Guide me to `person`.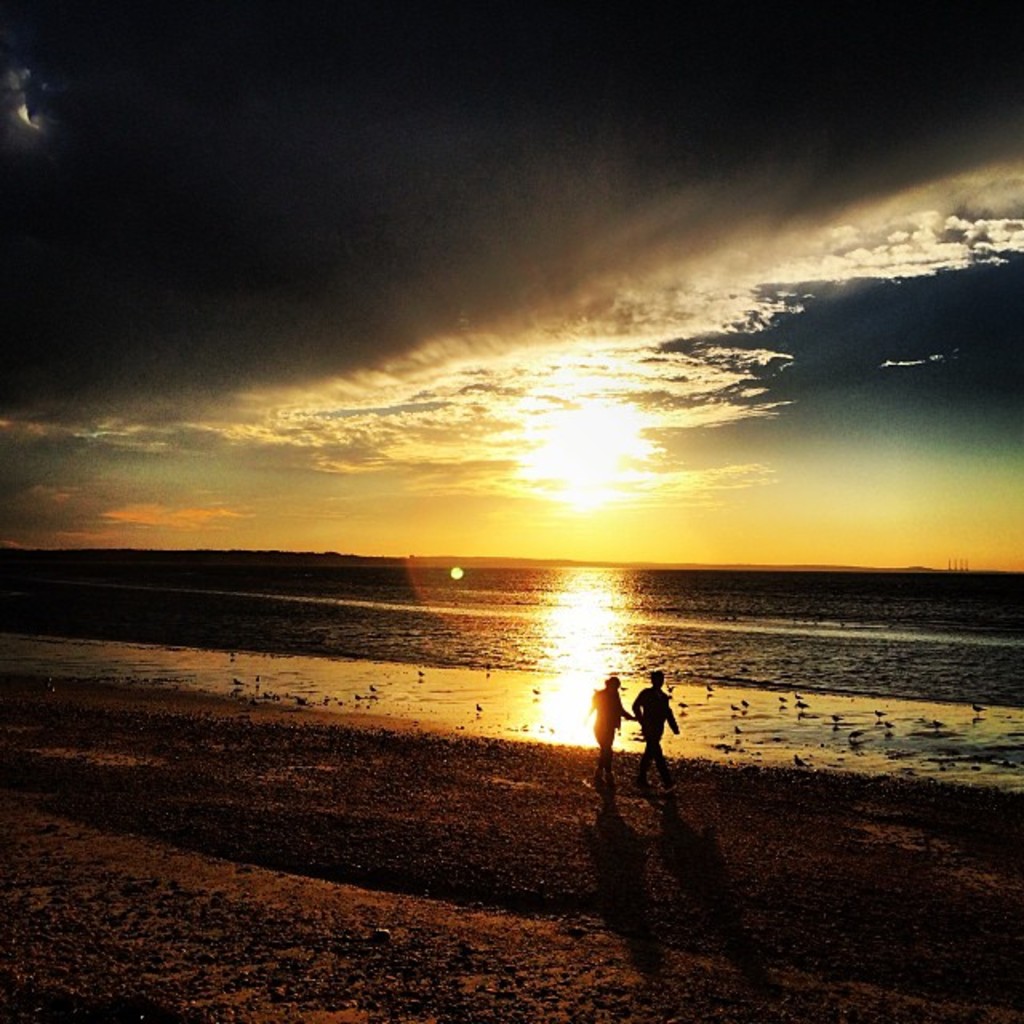
Guidance: rect(626, 659, 688, 790).
